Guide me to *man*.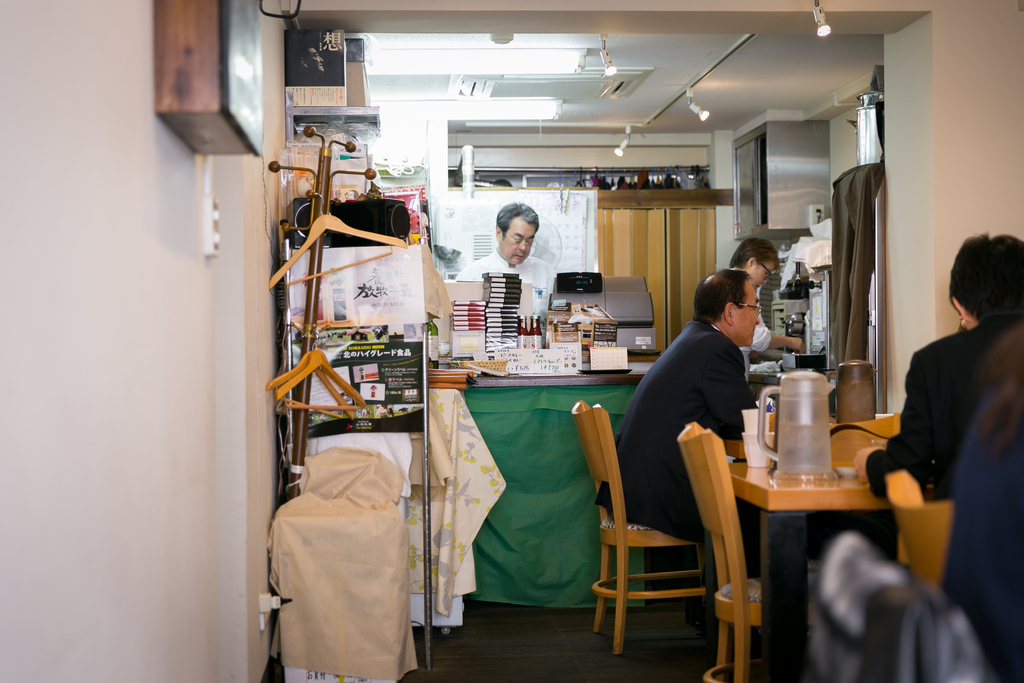
Guidance: Rect(724, 236, 813, 354).
